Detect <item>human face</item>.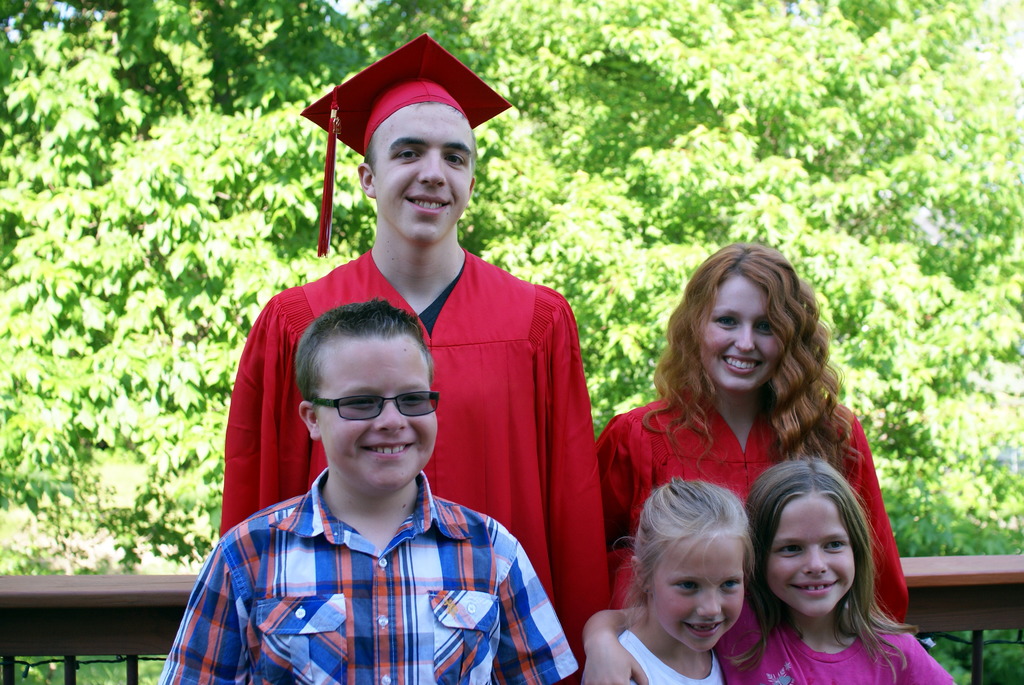
Detected at {"left": 317, "top": 335, "right": 439, "bottom": 489}.
